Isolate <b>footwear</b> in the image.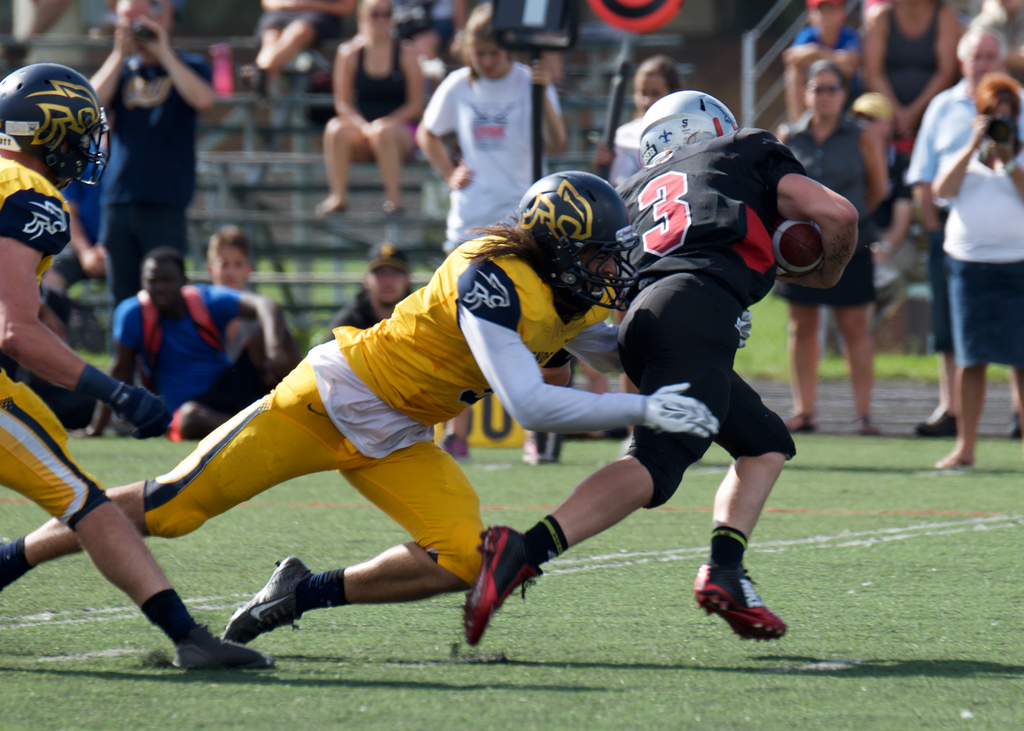
Isolated region: (left=173, top=622, right=279, bottom=670).
